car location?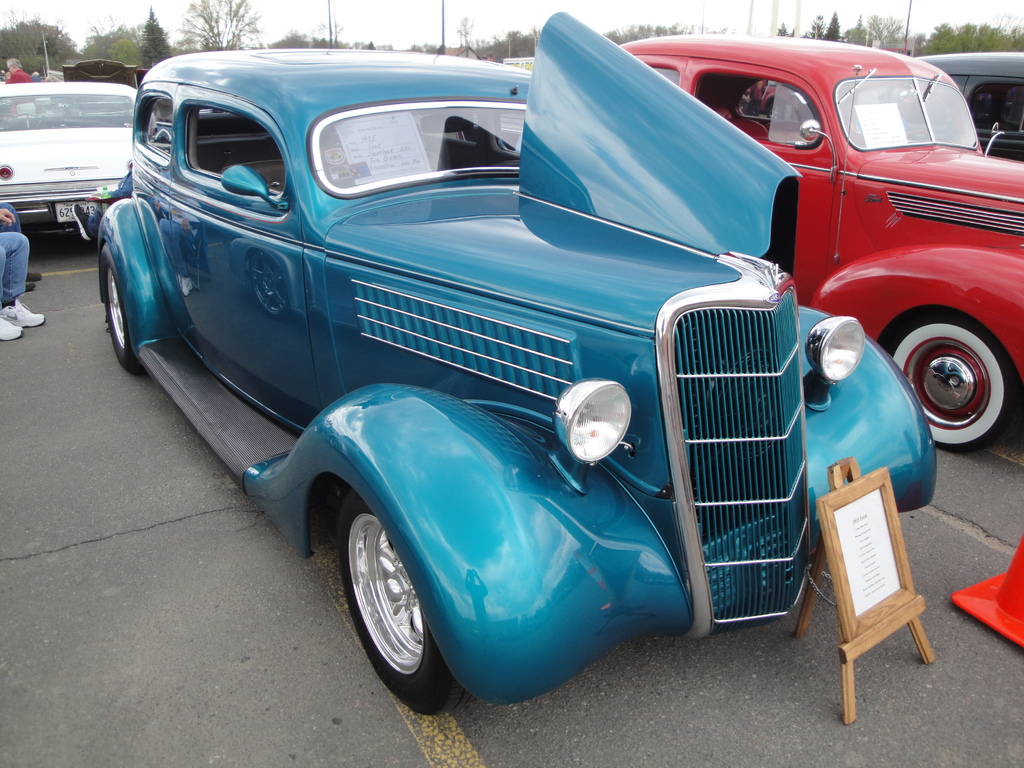
(left=0, top=80, right=142, bottom=228)
